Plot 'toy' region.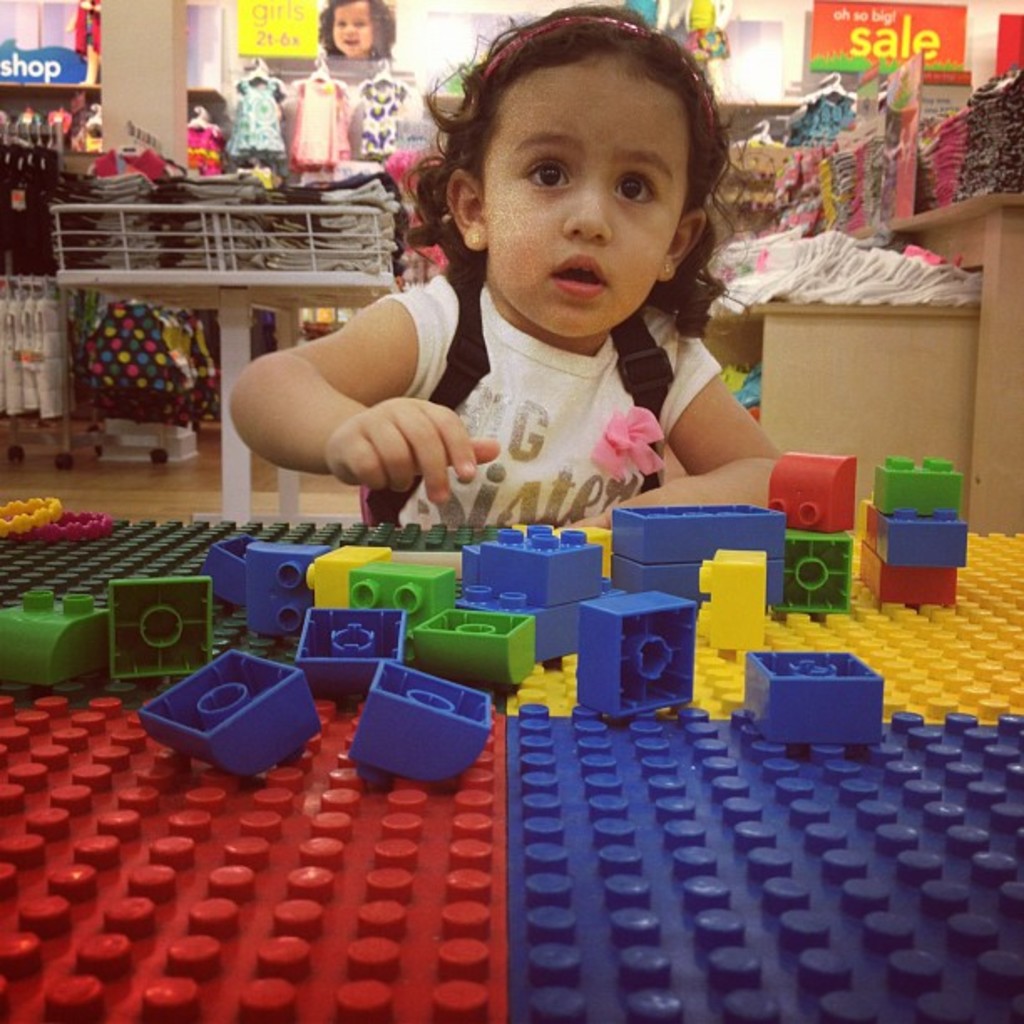
Plotted at [x1=867, y1=505, x2=967, y2=572].
